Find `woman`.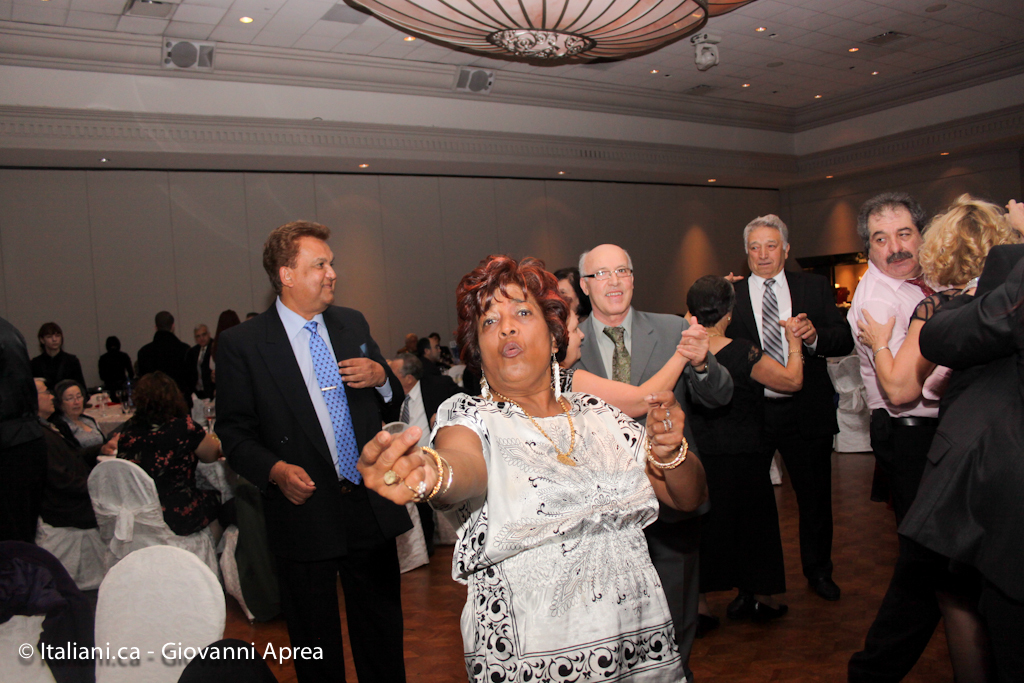
box=[412, 282, 693, 667].
